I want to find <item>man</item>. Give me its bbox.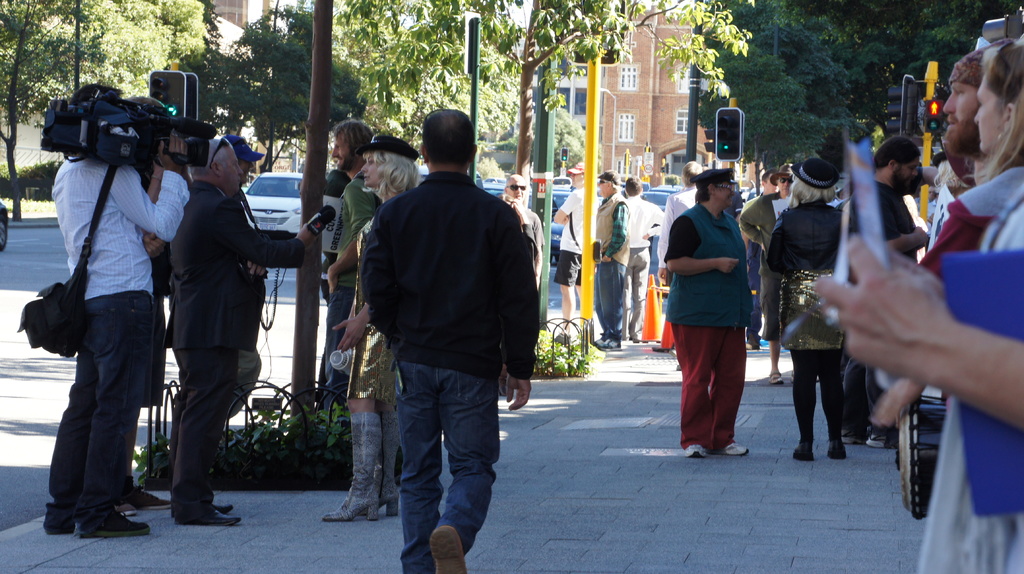
BBox(312, 120, 375, 417).
